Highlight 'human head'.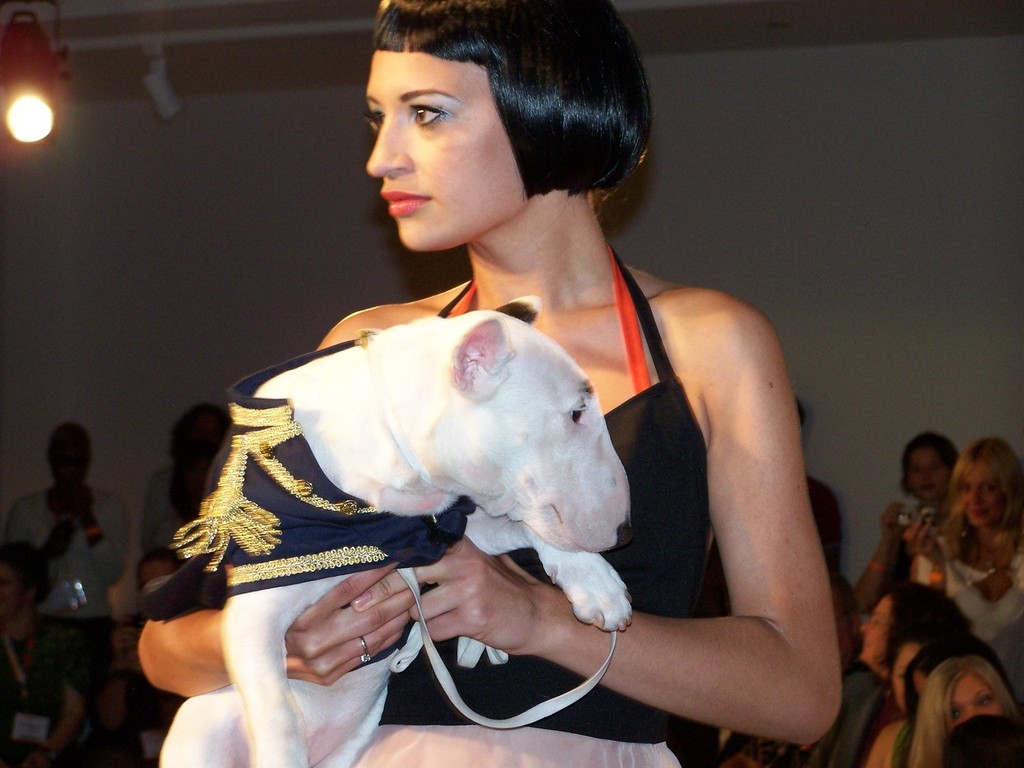
Highlighted region: x1=861 y1=584 x2=970 y2=680.
